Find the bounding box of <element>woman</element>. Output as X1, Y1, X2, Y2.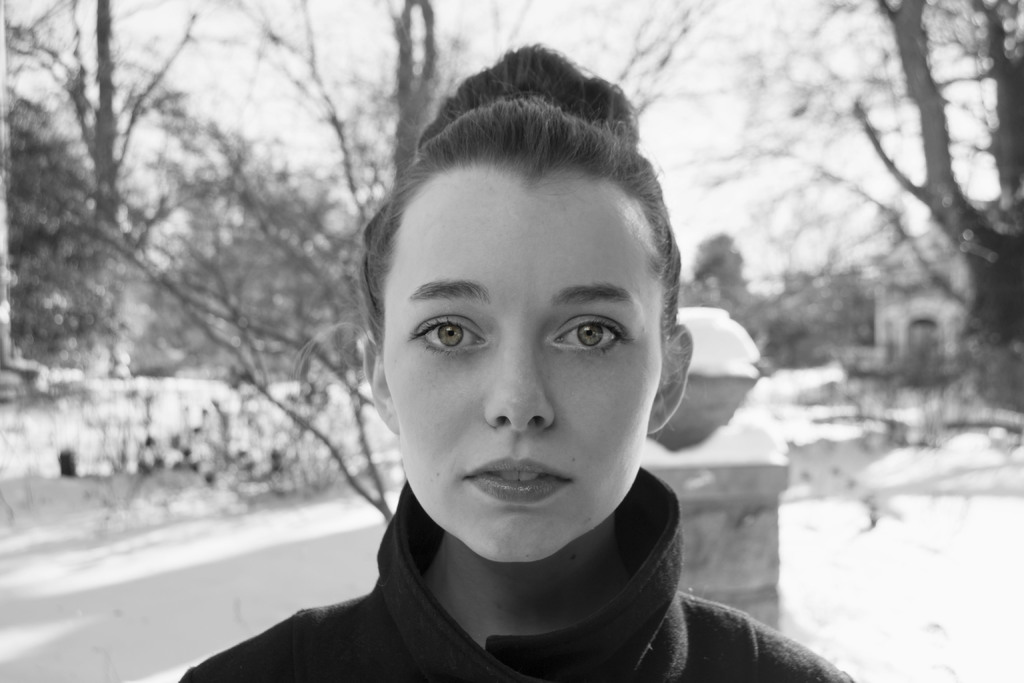
140, 59, 829, 682.
